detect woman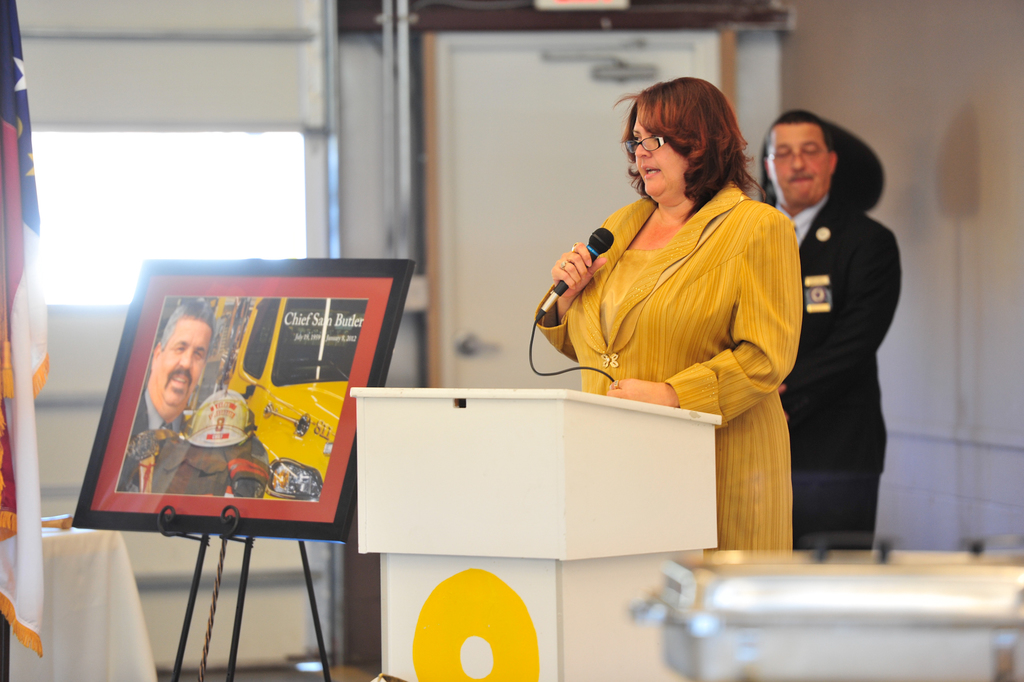
BBox(532, 73, 797, 557)
